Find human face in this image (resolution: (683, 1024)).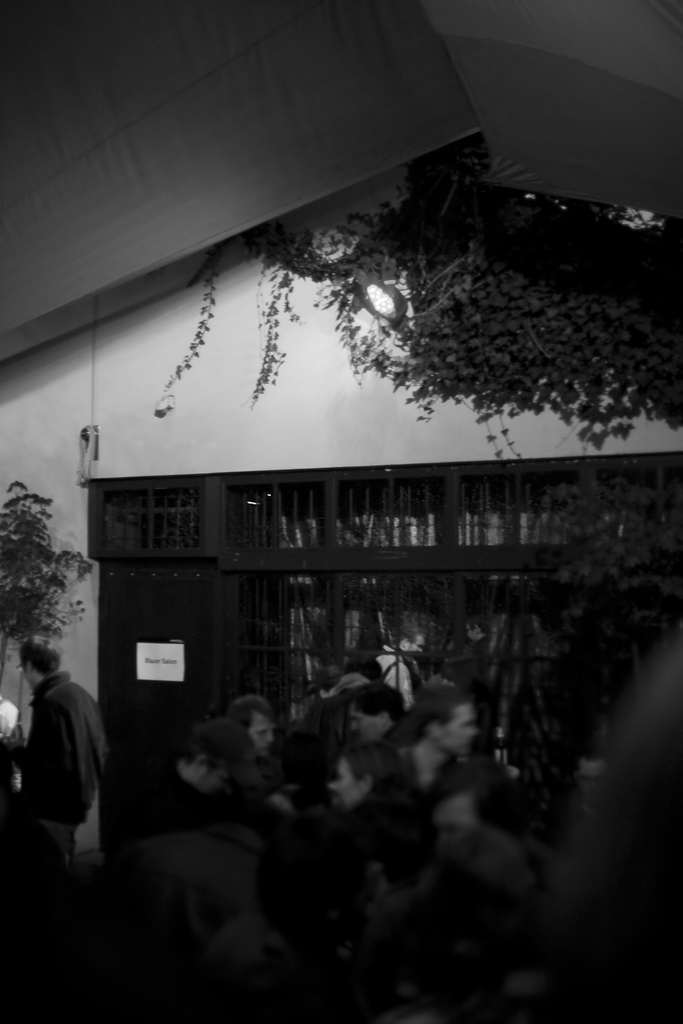
(354,705,393,737).
